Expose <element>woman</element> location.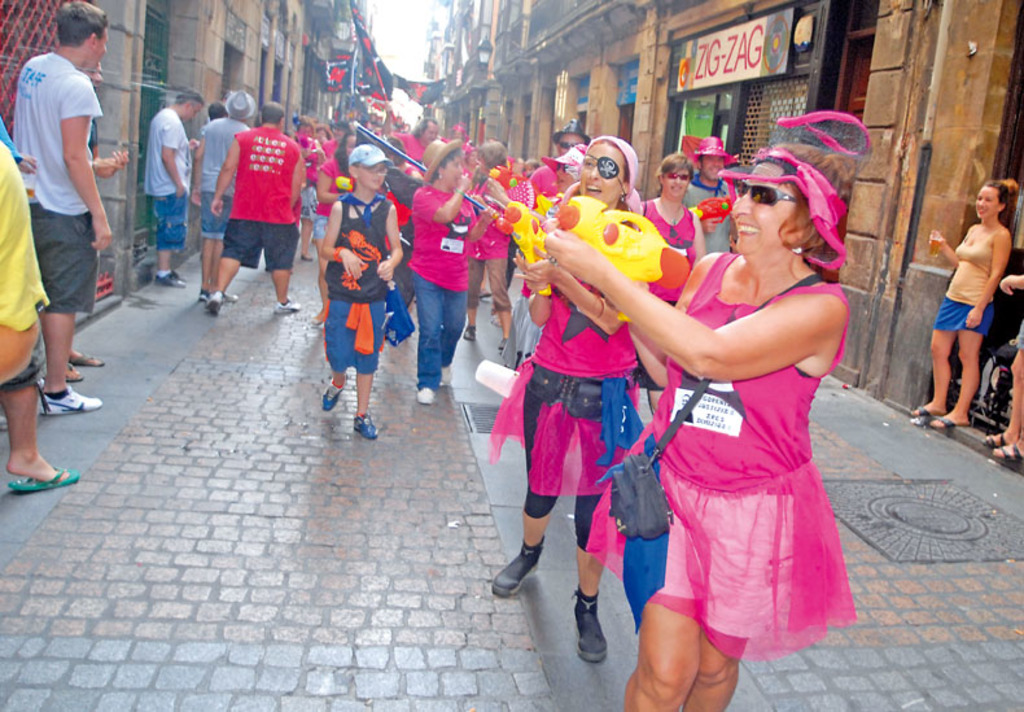
Exposed at BBox(487, 134, 643, 667).
